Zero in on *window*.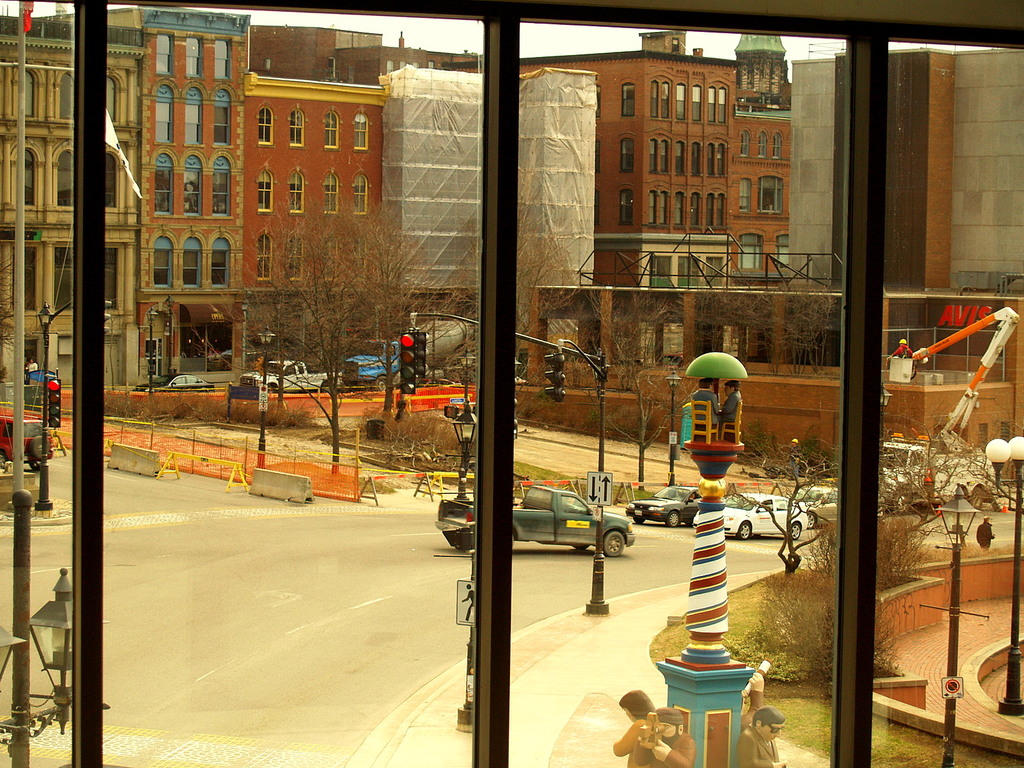
Zeroed in: [325, 173, 338, 211].
